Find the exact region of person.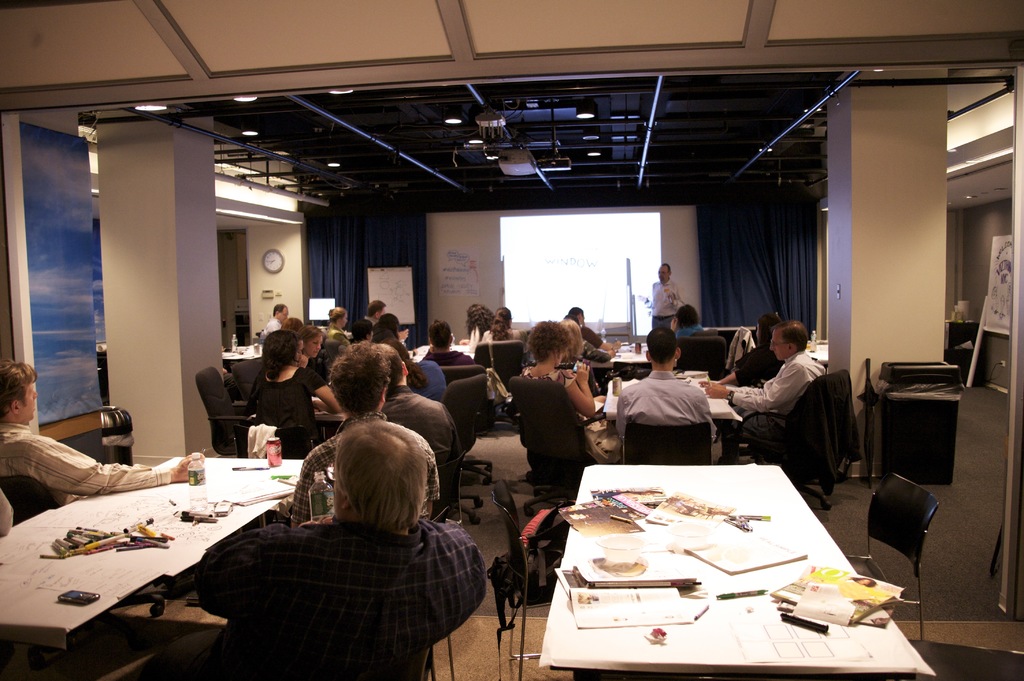
Exact region: [left=0, top=357, right=205, bottom=506].
